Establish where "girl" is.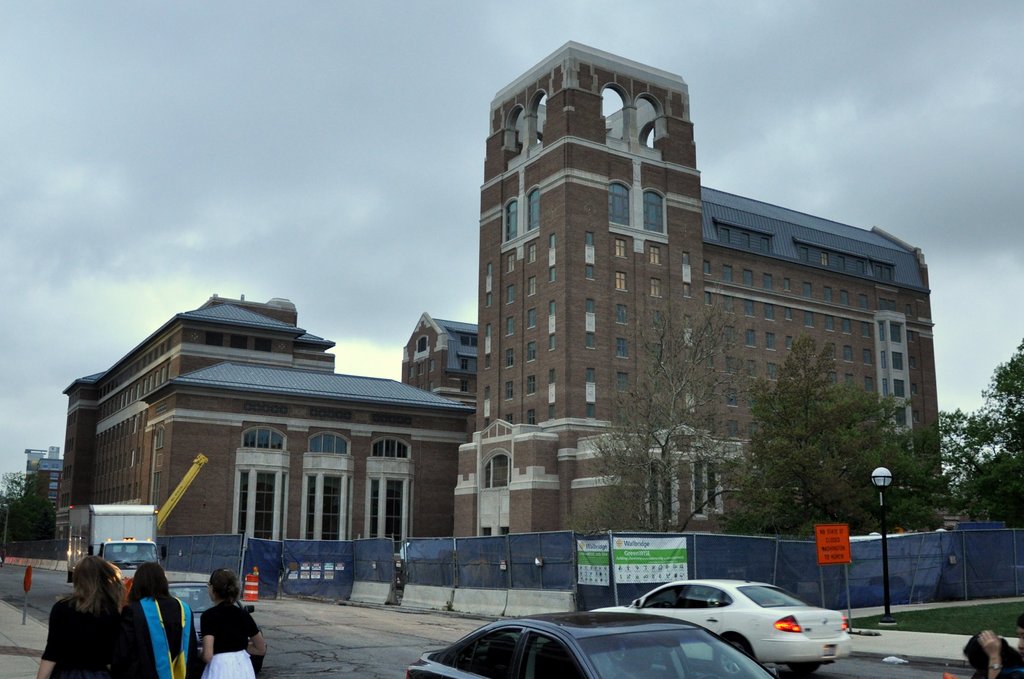
Established at 197:569:267:678.
